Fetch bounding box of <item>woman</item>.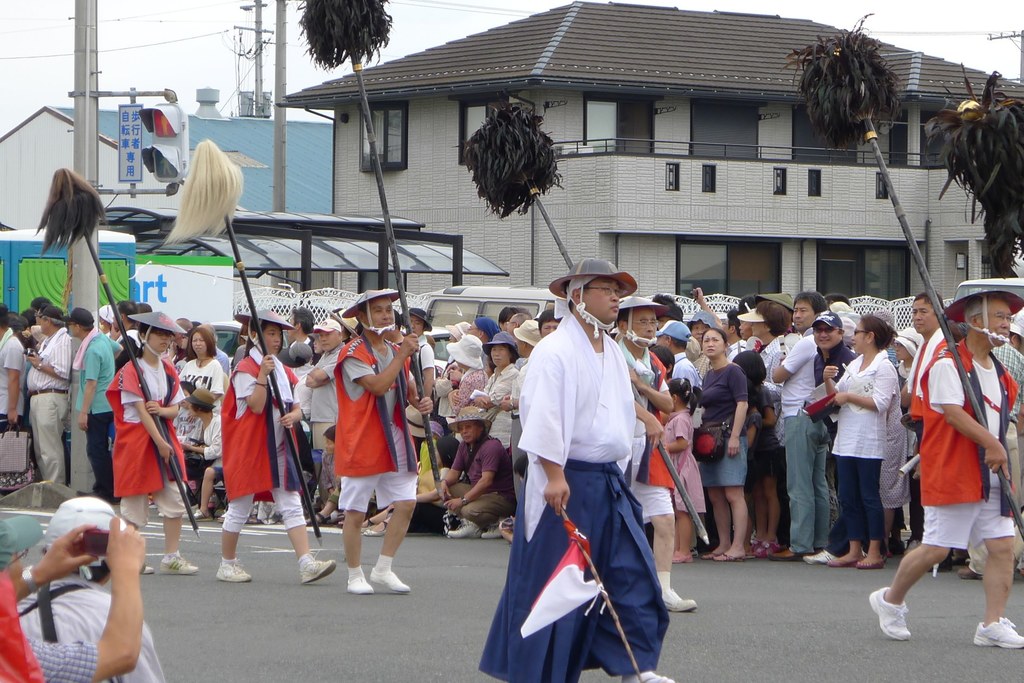
Bbox: region(832, 325, 920, 588).
